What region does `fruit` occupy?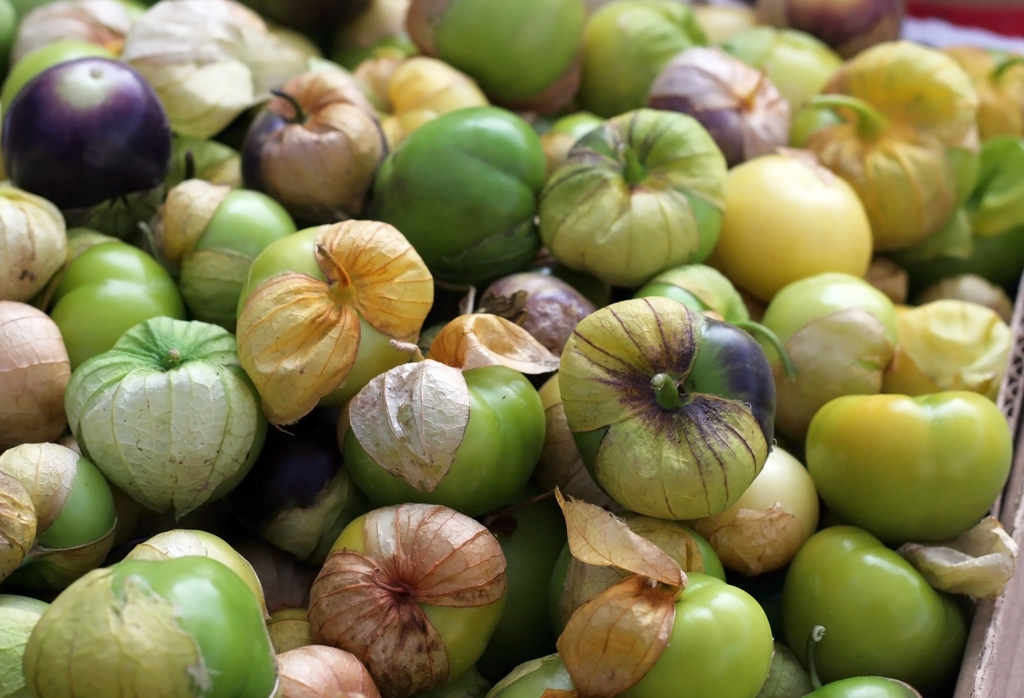
locate(785, 521, 976, 686).
